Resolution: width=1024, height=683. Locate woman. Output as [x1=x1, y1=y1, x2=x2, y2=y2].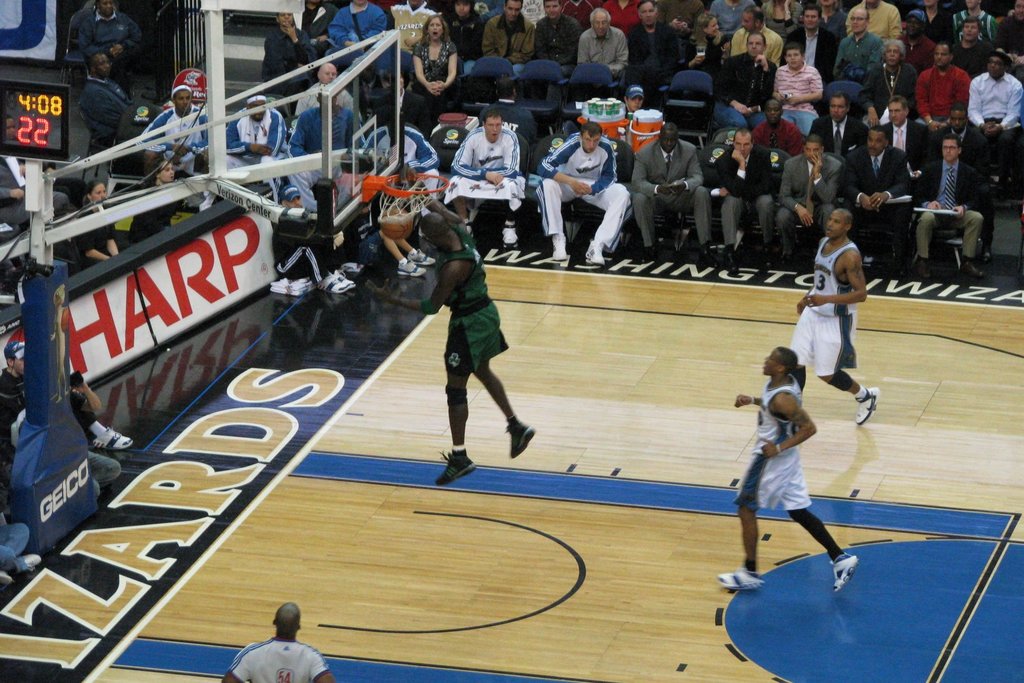
[x1=680, y1=10, x2=728, y2=80].
